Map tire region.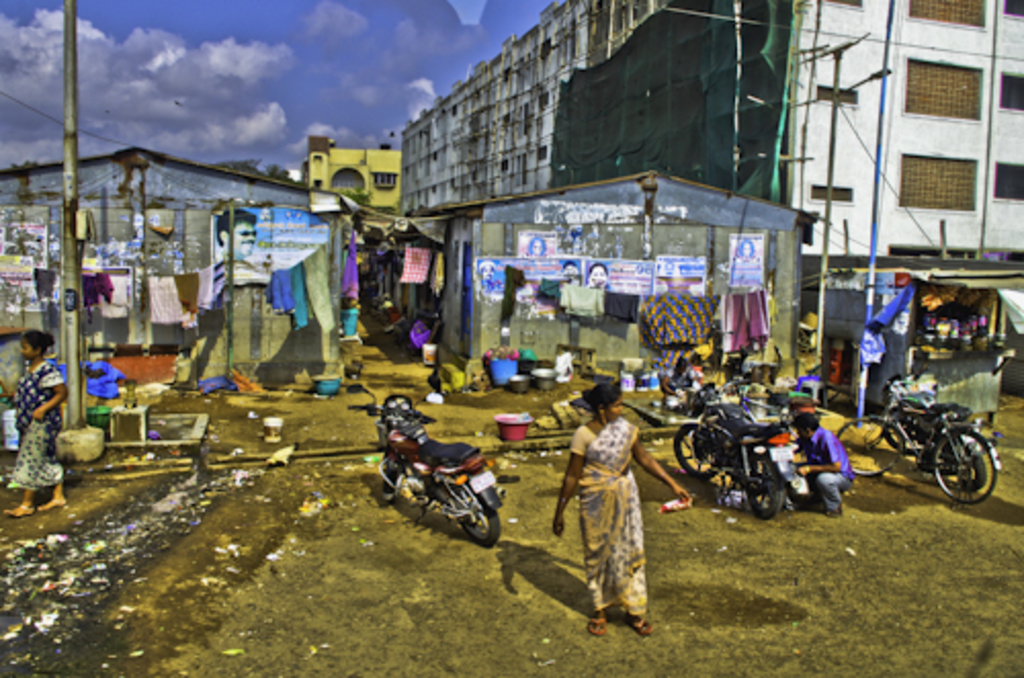
Mapped to (936, 430, 997, 500).
